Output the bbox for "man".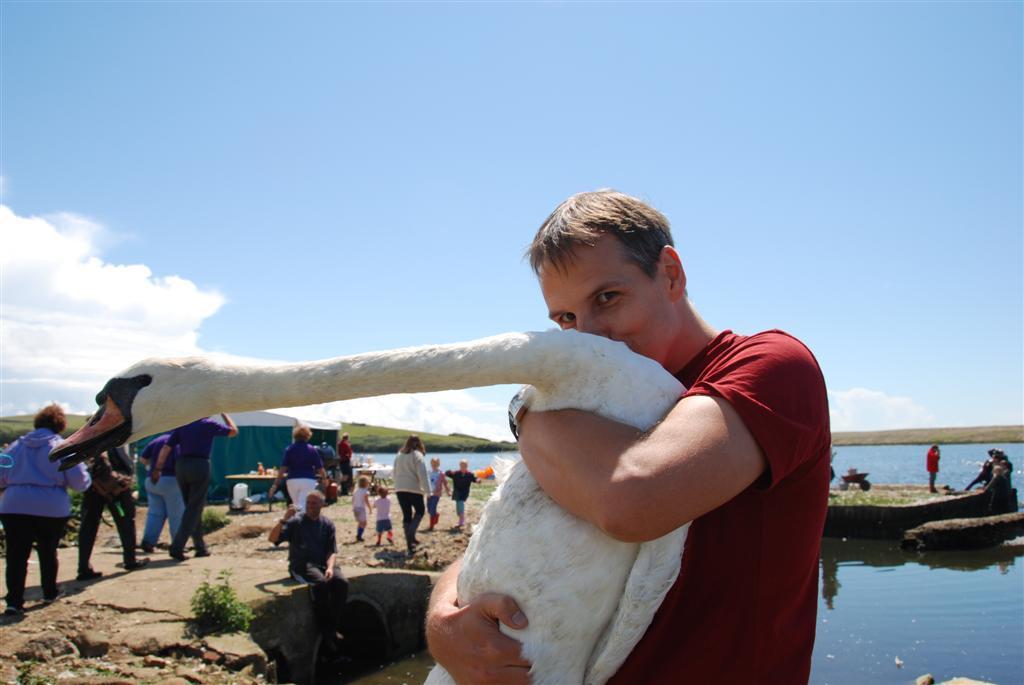
detection(339, 431, 349, 476).
